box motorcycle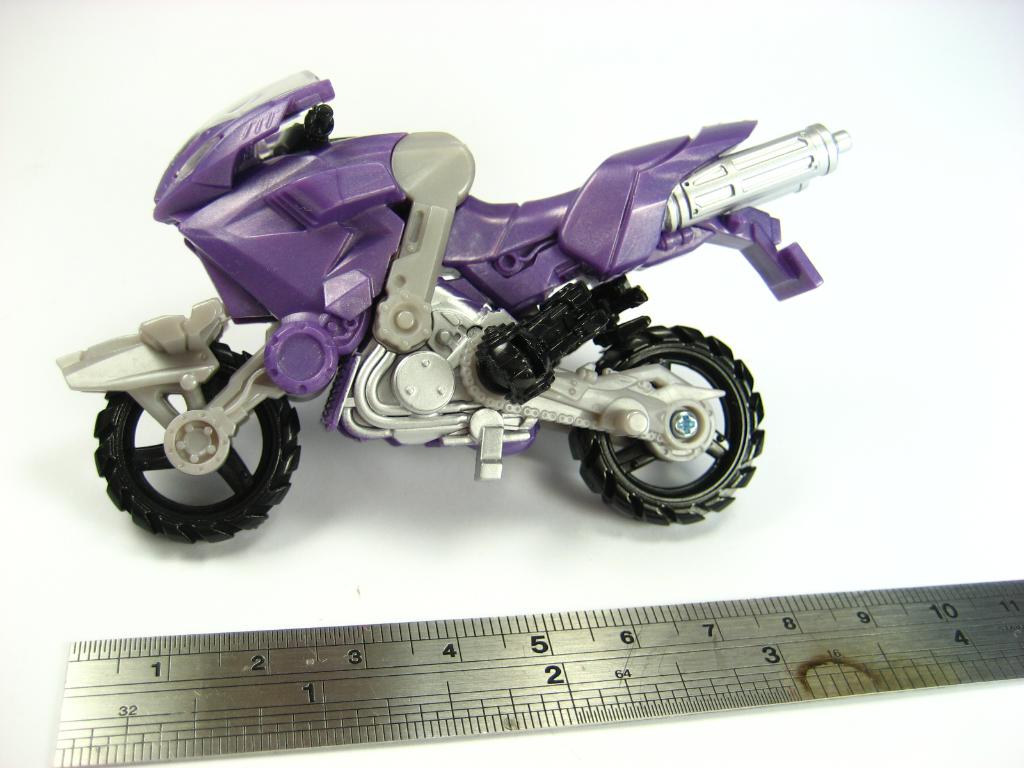
box=[56, 72, 852, 544]
